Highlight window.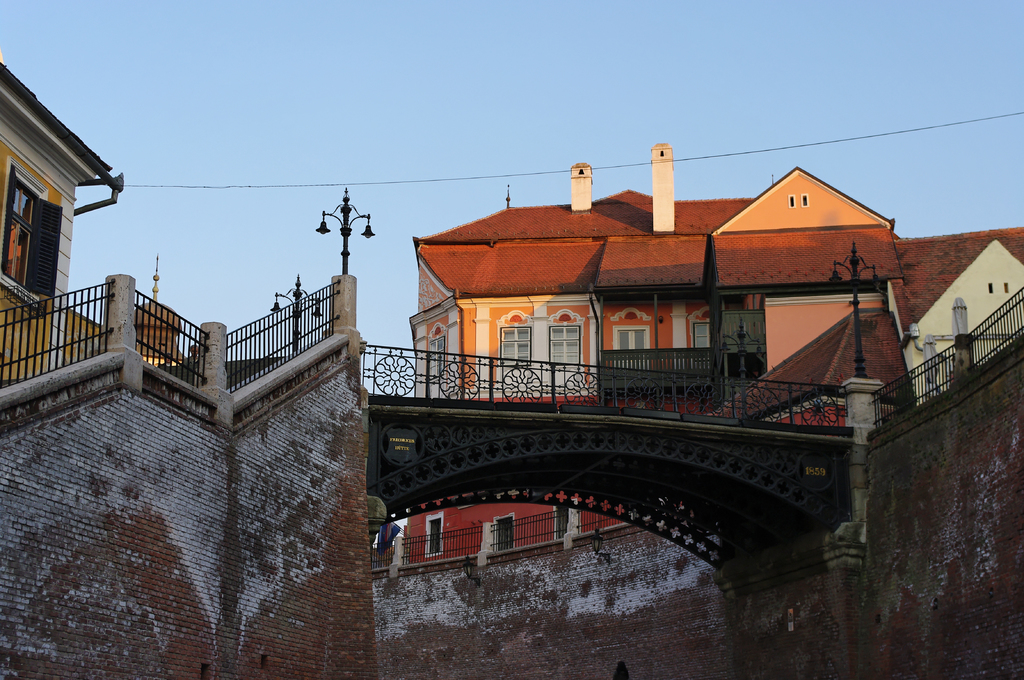
Highlighted region: (1, 156, 62, 316).
